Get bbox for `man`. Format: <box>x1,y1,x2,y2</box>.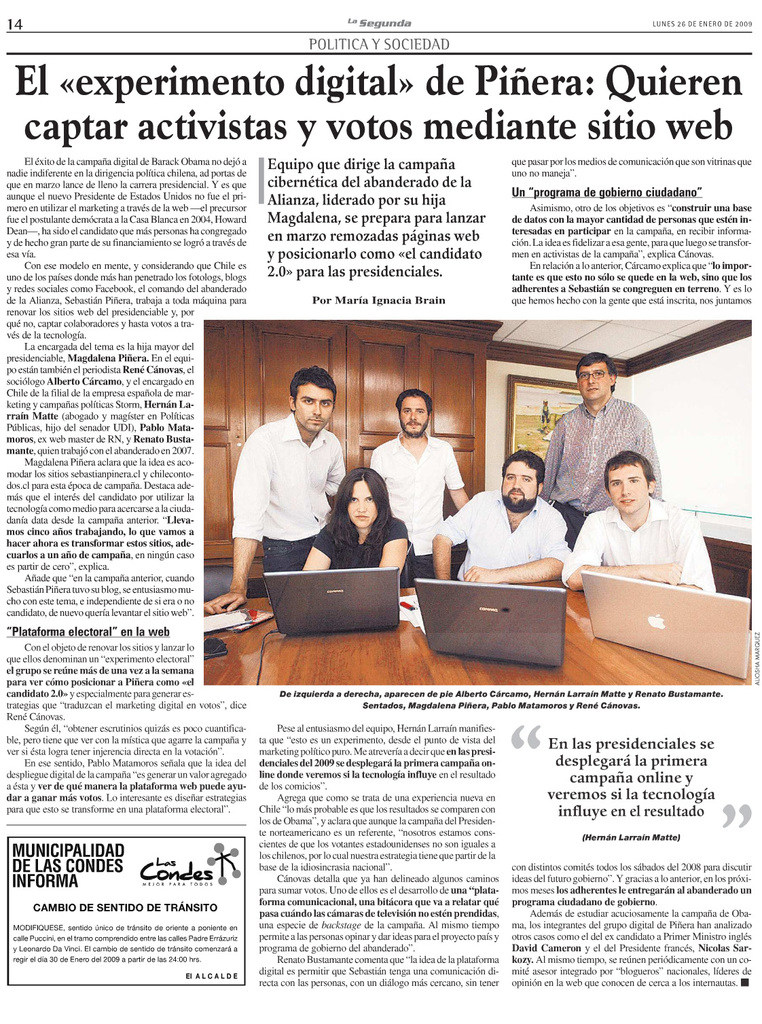
<box>233,361,371,608</box>.
